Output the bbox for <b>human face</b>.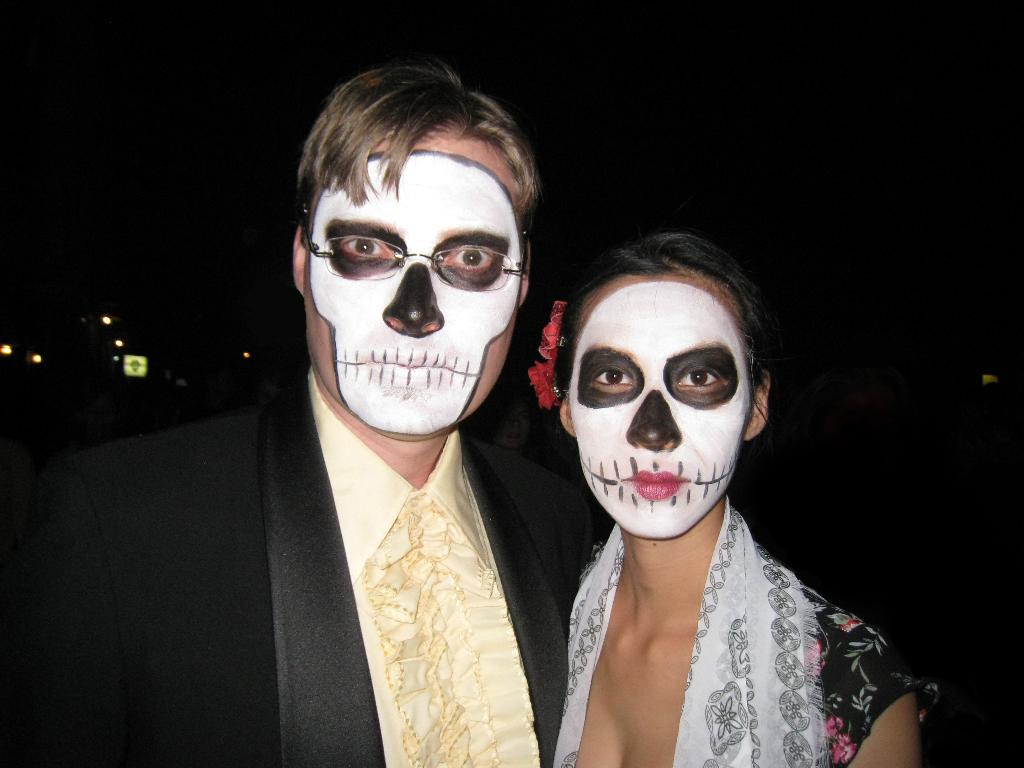
select_region(564, 273, 749, 547).
